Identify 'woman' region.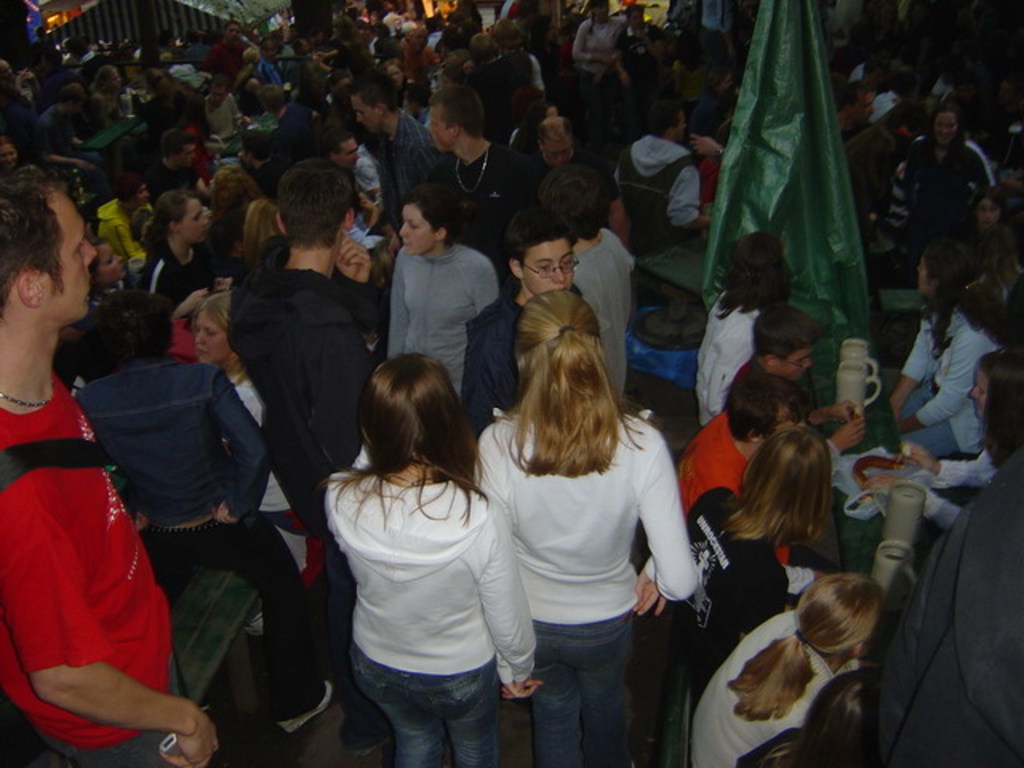
Region: [694, 232, 795, 429].
